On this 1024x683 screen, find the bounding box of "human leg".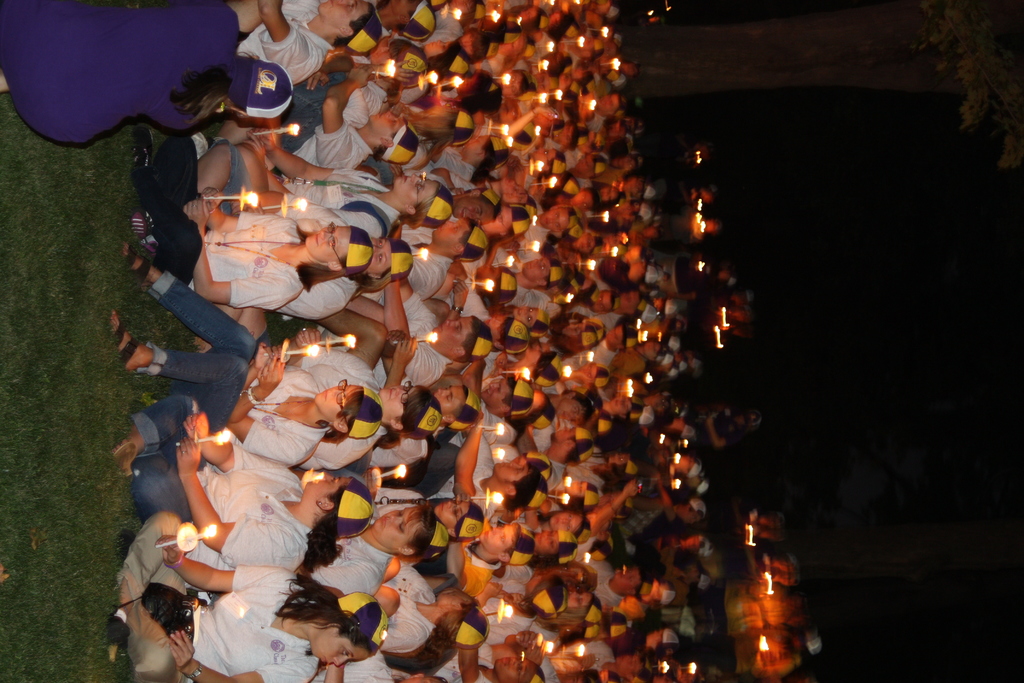
Bounding box: detection(115, 513, 198, 641).
